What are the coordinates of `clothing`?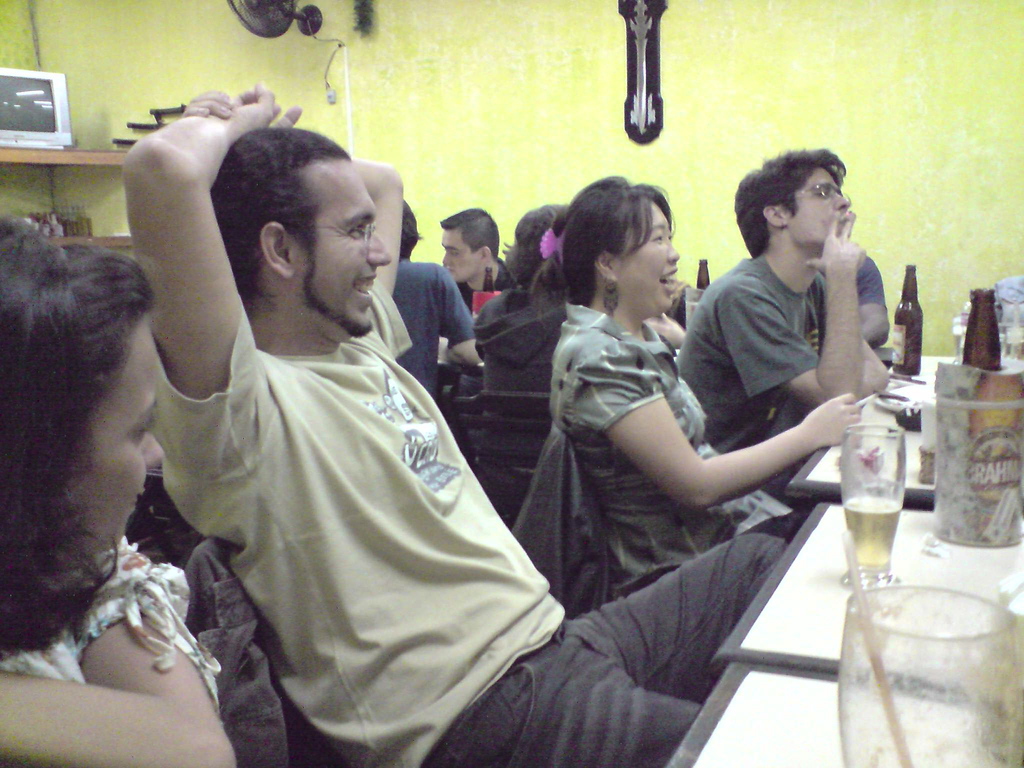
bbox=(472, 276, 582, 373).
